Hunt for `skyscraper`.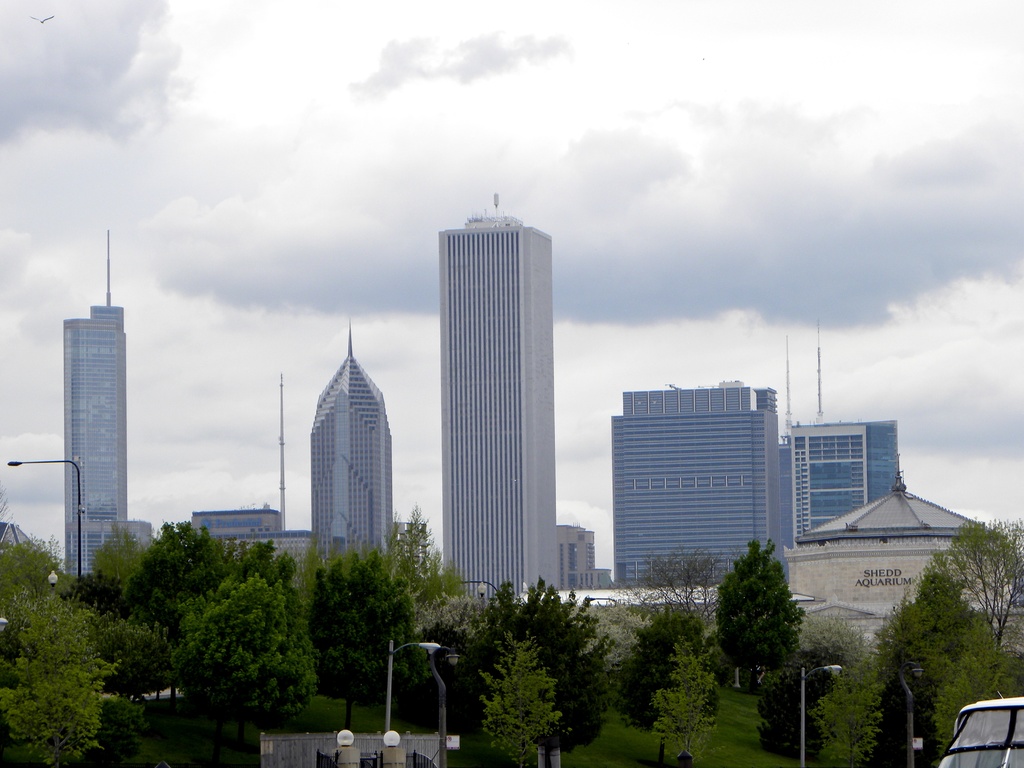
Hunted down at locate(56, 225, 136, 584).
